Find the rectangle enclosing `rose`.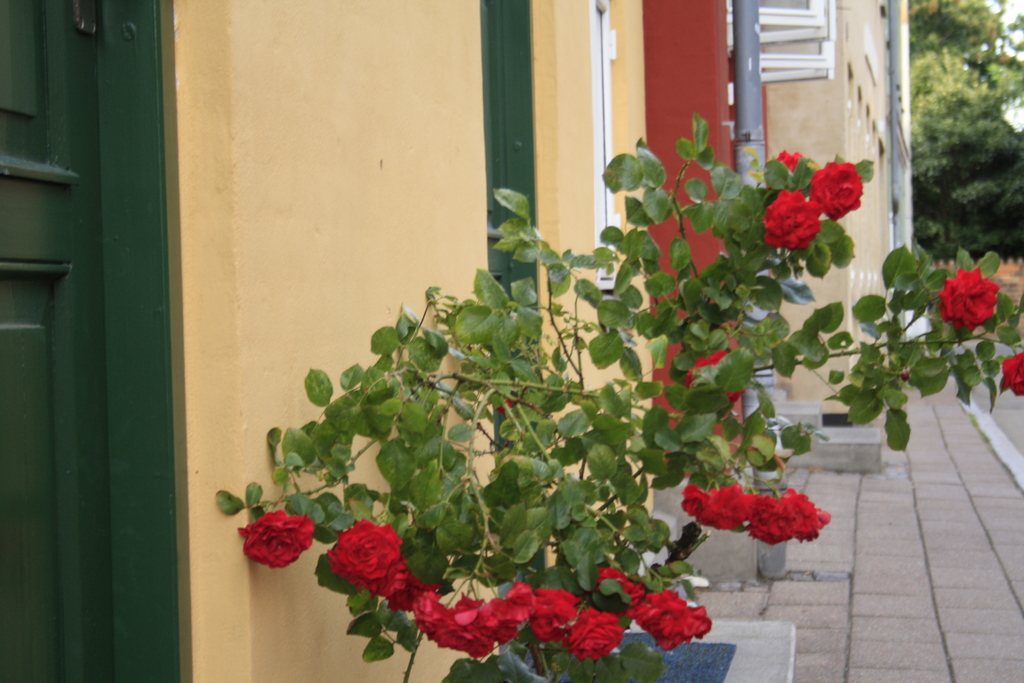
[812,163,861,222].
